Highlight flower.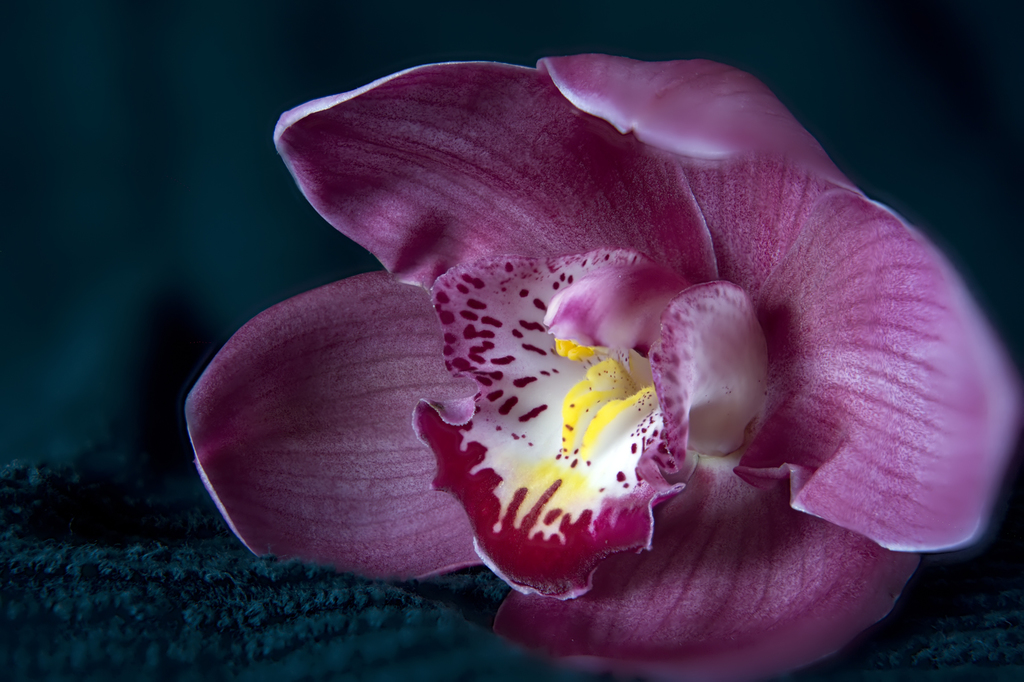
Highlighted region: (191, 39, 993, 625).
